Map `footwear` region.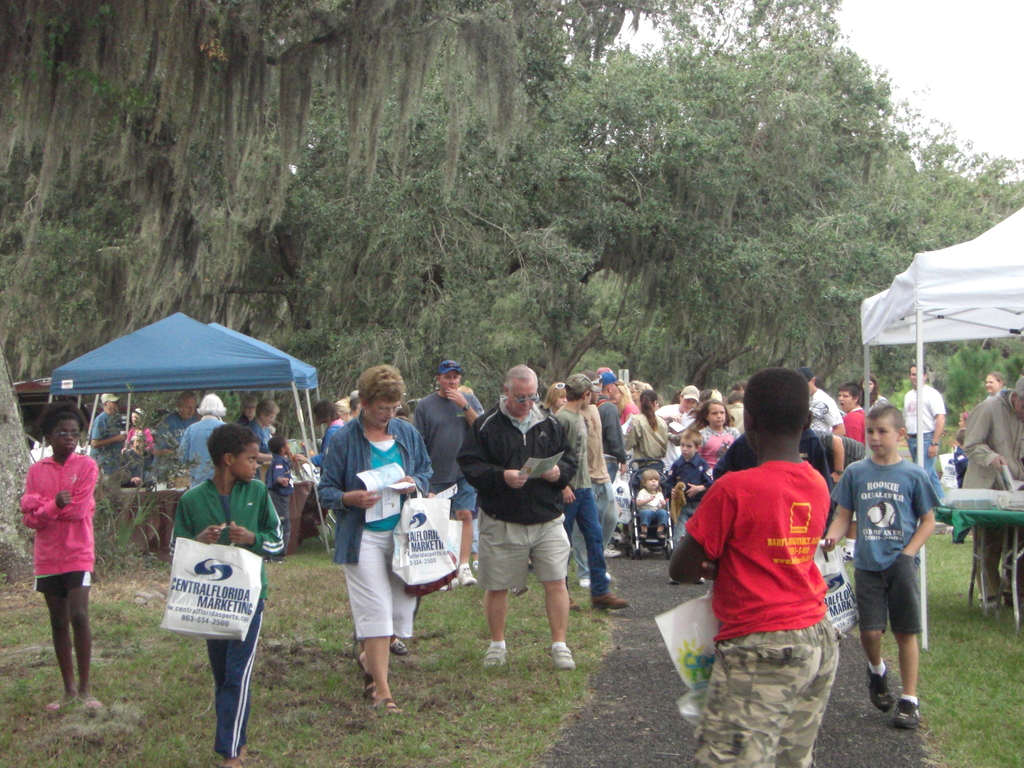
Mapped to left=864, top=666, right=897, bottom=715.
